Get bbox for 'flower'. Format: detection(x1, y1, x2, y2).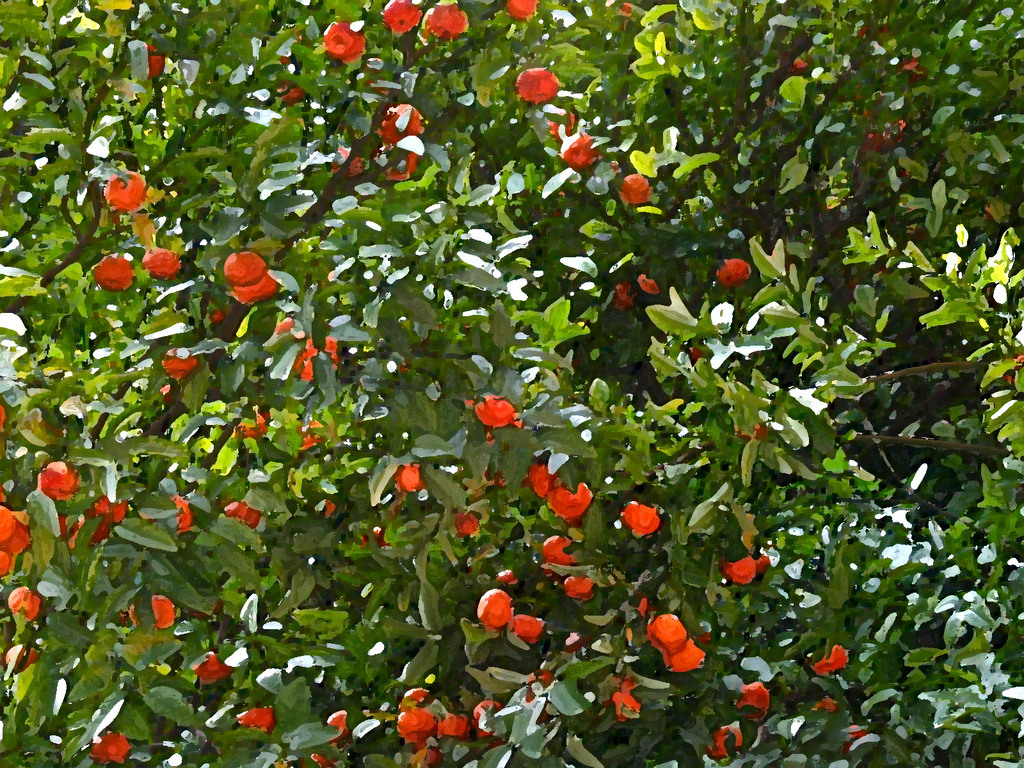
detection(276, 76, 312, 106).
